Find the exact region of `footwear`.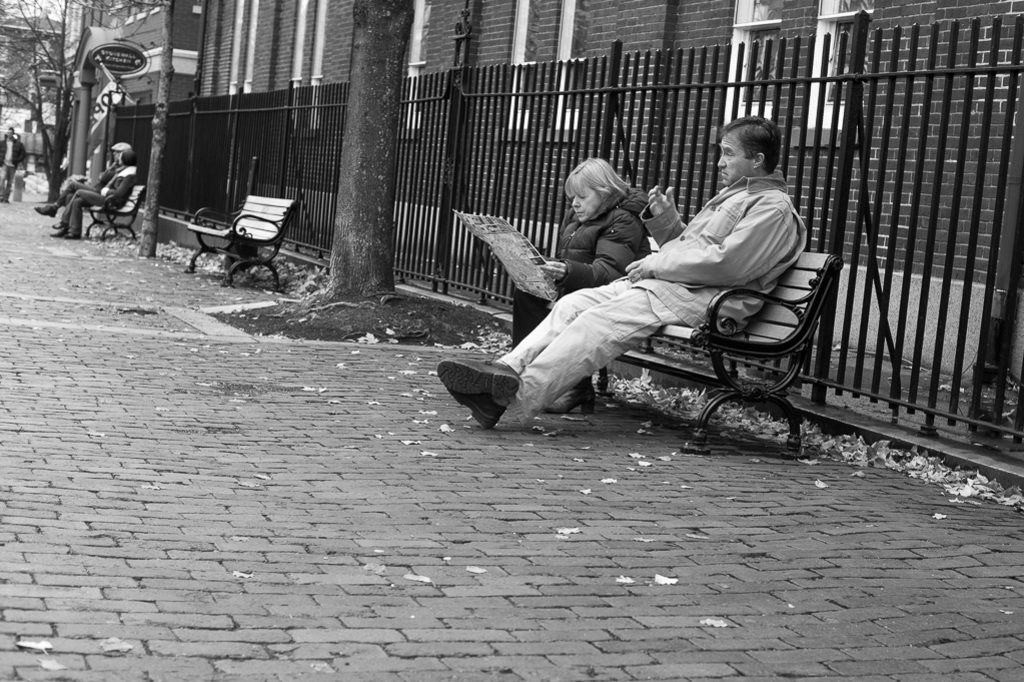
Exact region: BBox(54, 231, 58, 236).
